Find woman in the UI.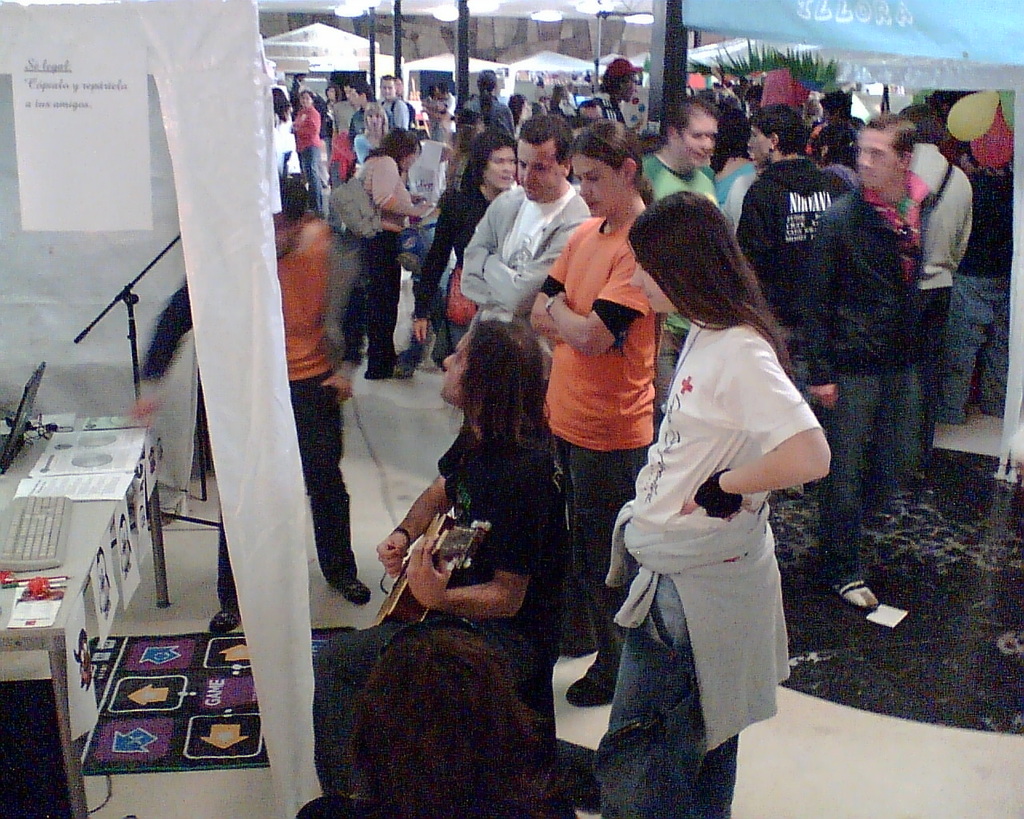
UI element at bbox(688, 110, 758, 211).
